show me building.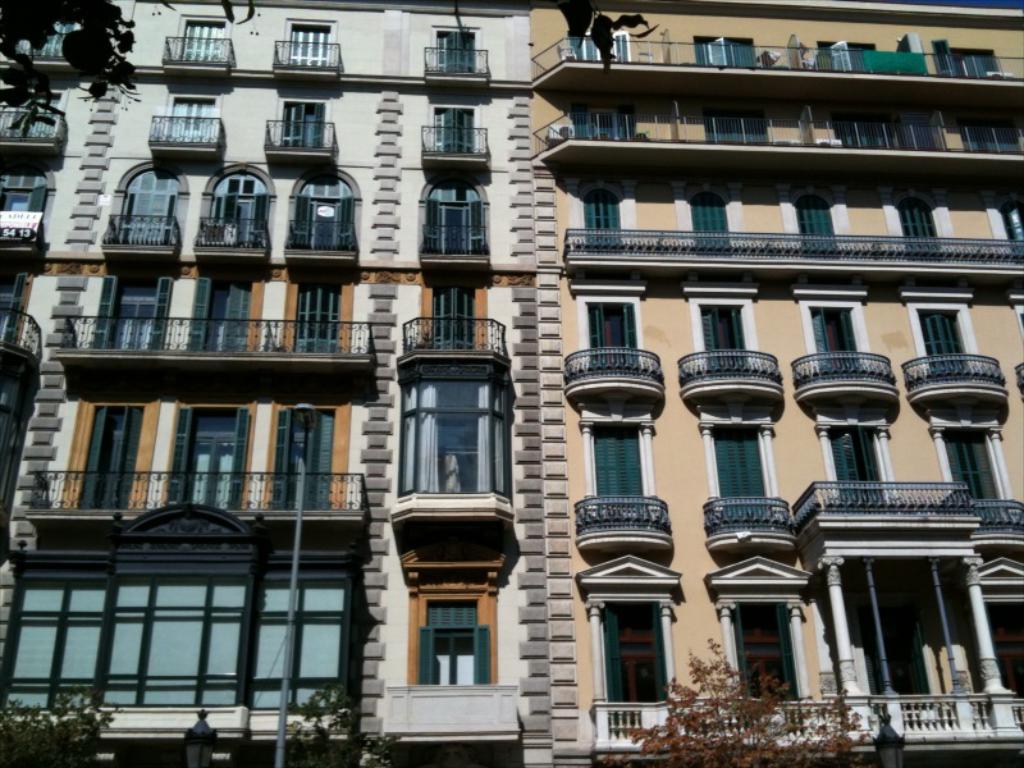
building is here: [x1=0, y1=0, x2=127, y2=613].
